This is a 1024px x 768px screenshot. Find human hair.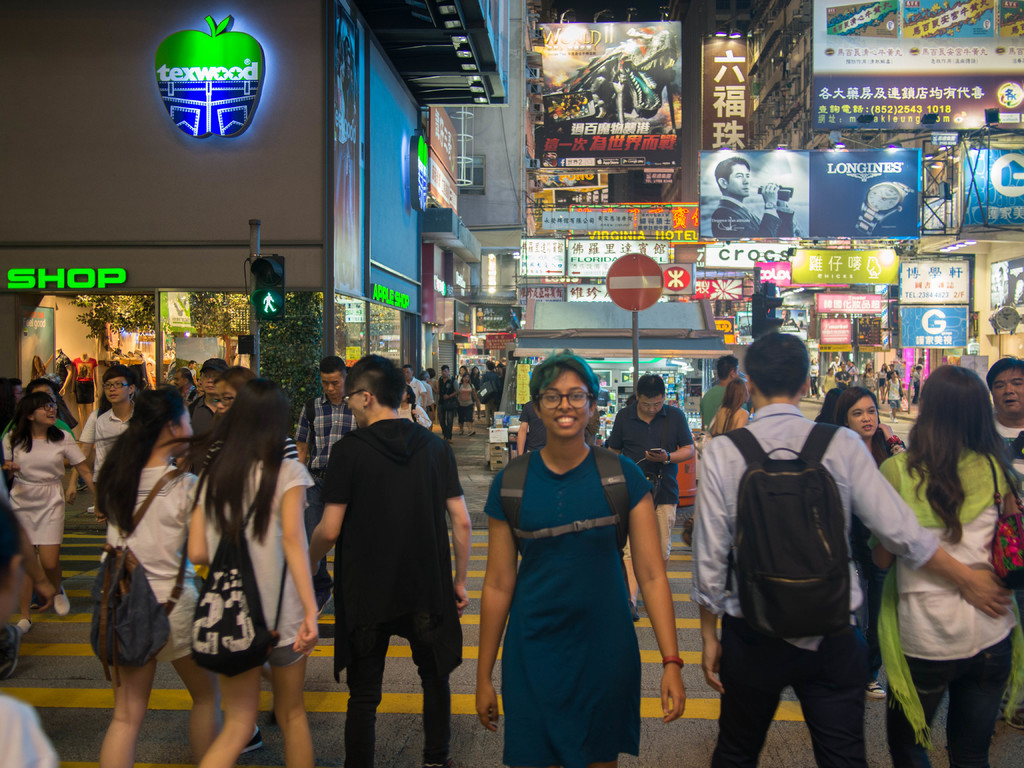
Bounding box: crop(488, 362, 494, 370).
